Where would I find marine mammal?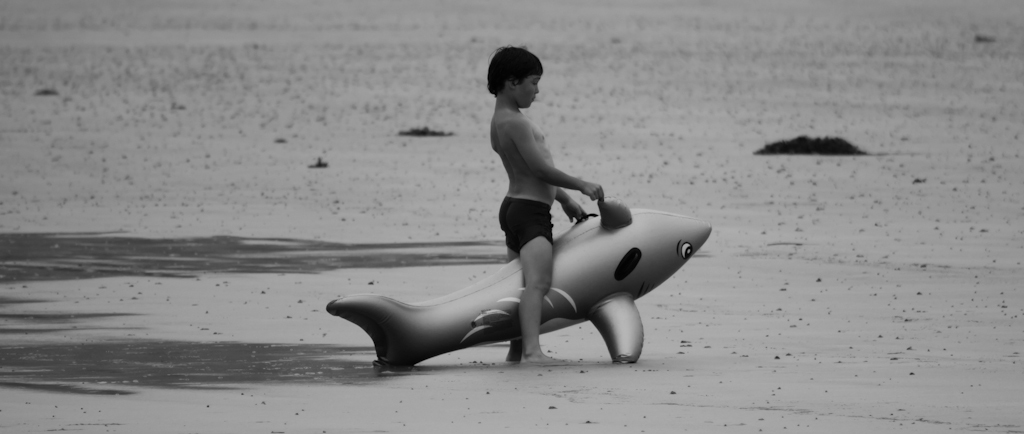
At <box>307,171,707,369</box>.
